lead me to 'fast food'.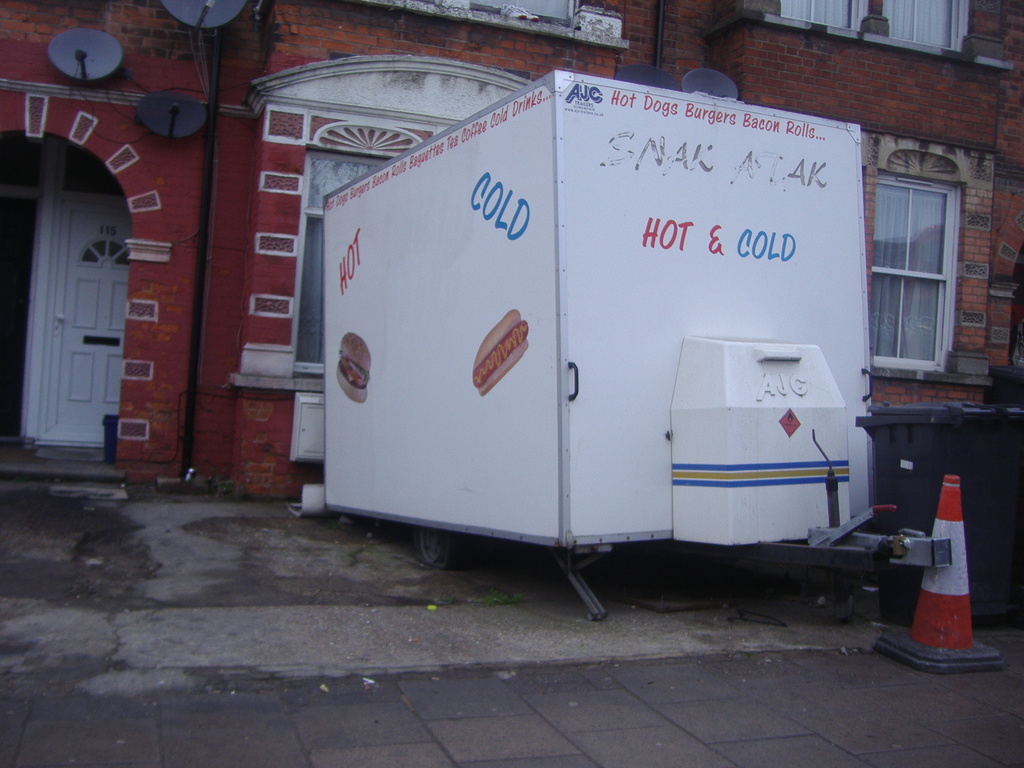
Lead to rect(332, 335, 371, 403).
